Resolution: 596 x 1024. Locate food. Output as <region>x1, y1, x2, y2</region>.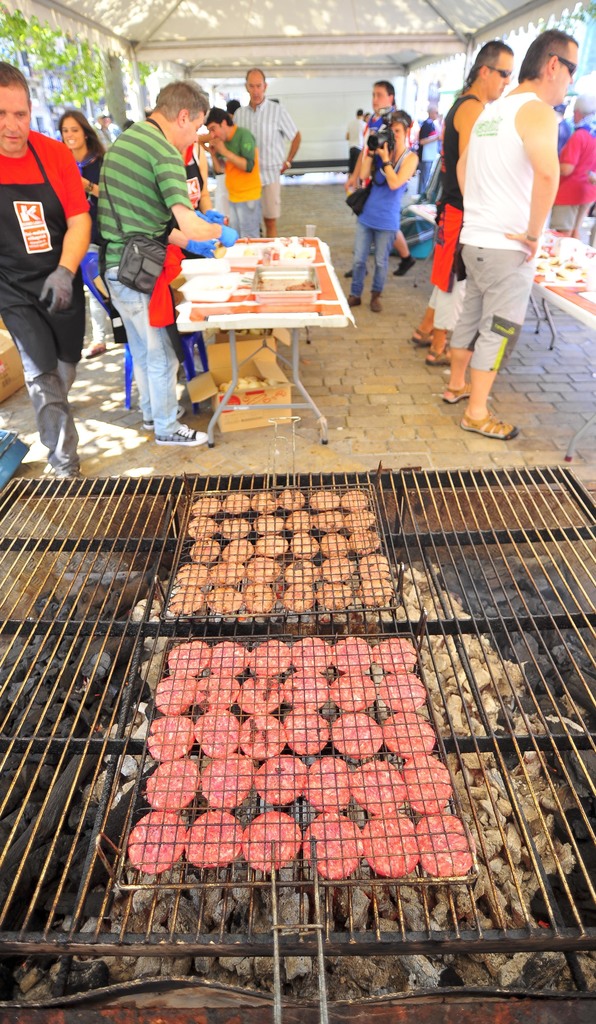
<region>329, 636, 374, 669</region>.
